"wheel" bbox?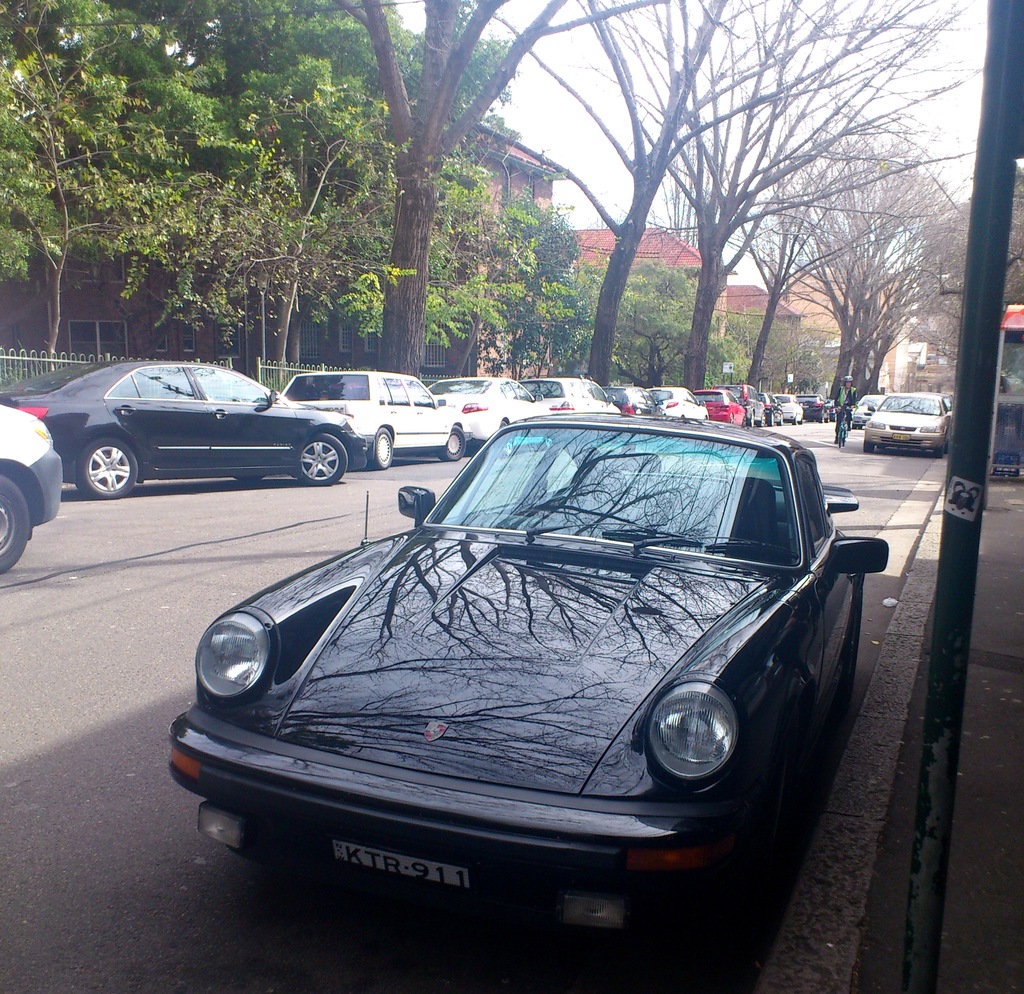
box=[437, 423, 468, 459]
